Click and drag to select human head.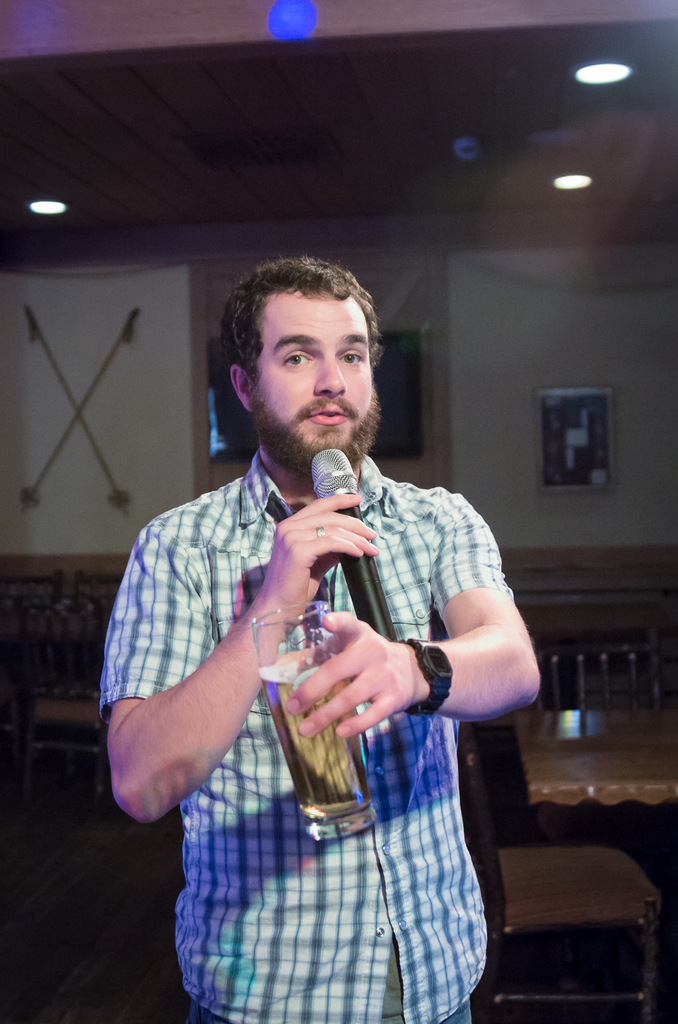
Selection: <bbox>213, 247, 429, 504</bbox>.
